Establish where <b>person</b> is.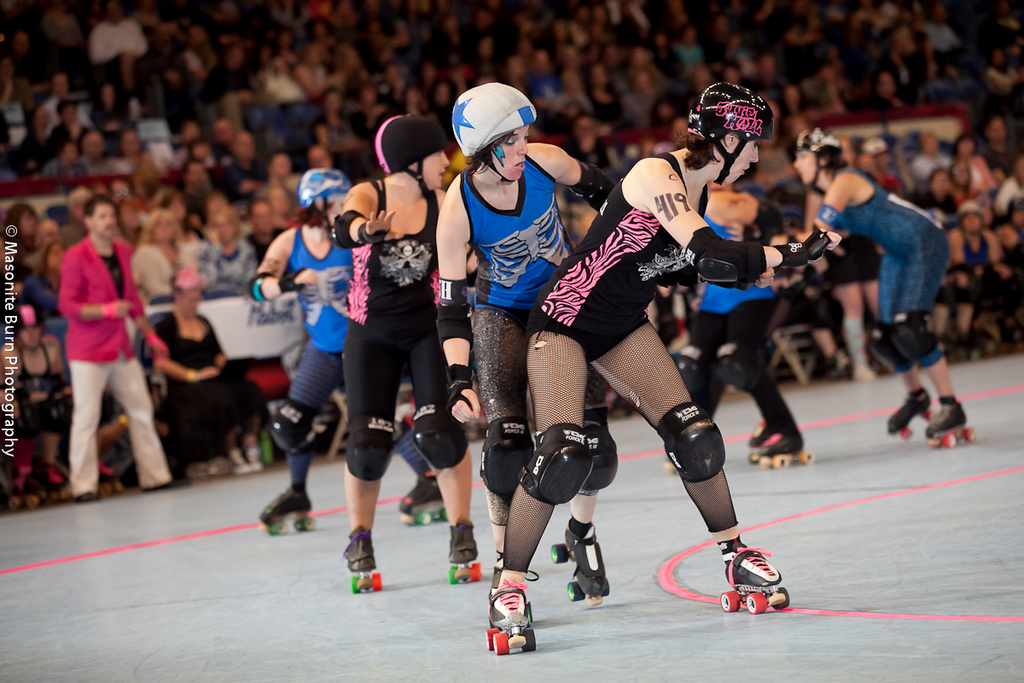
Established at left=778, top=114, right=973, bottom=447.
